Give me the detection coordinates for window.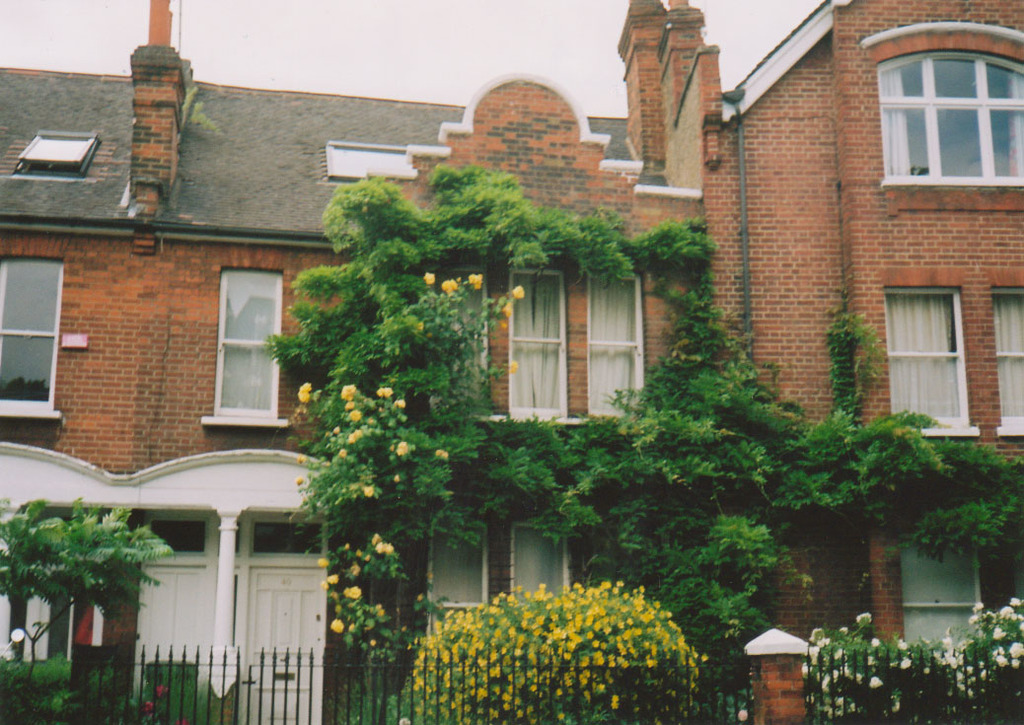
crop(0, 261, 57, 407).
